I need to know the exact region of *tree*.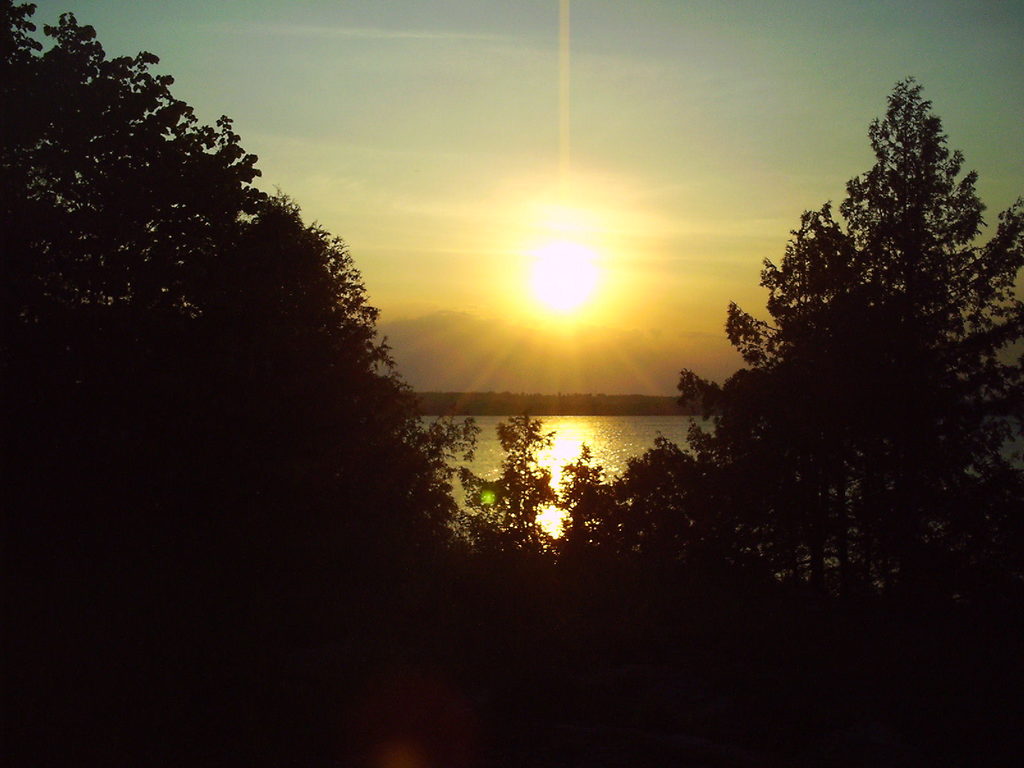
Region: (left=0, top=2, right=497, bottom=767).
